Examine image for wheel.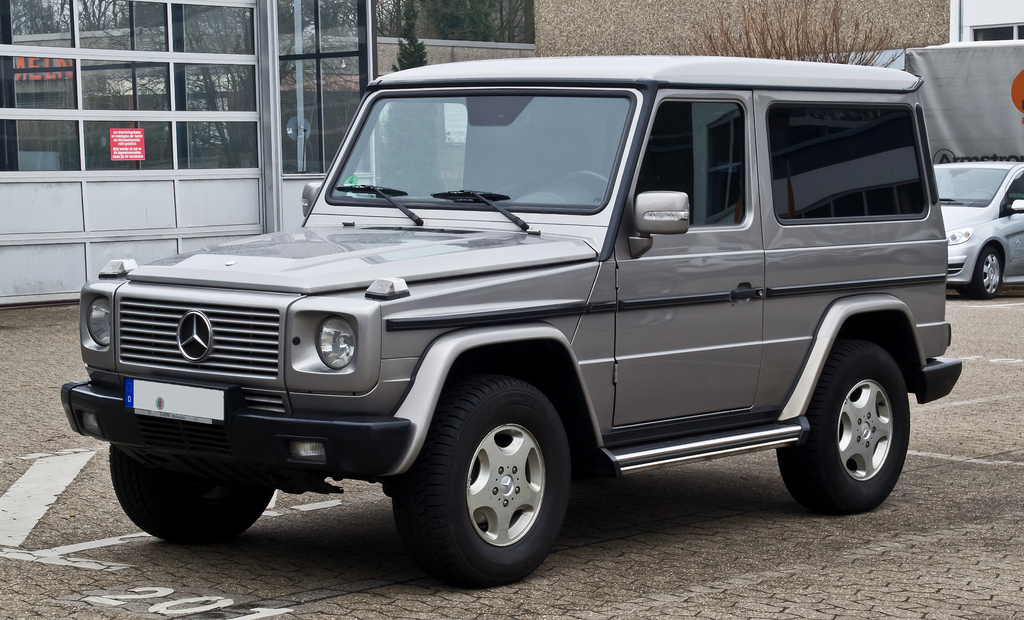
Examination result: x1=563, y1=168, x2=612, y2=189.
